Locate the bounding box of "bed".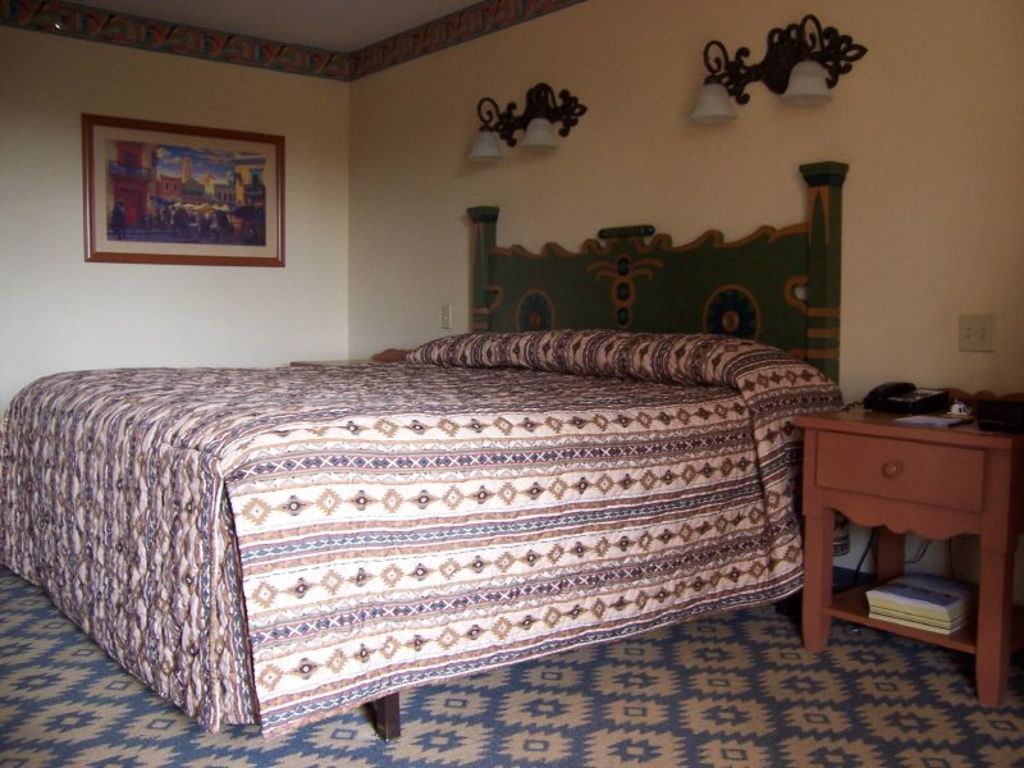
Bounding box: left=0, top=157, right=835, bottom=740.
